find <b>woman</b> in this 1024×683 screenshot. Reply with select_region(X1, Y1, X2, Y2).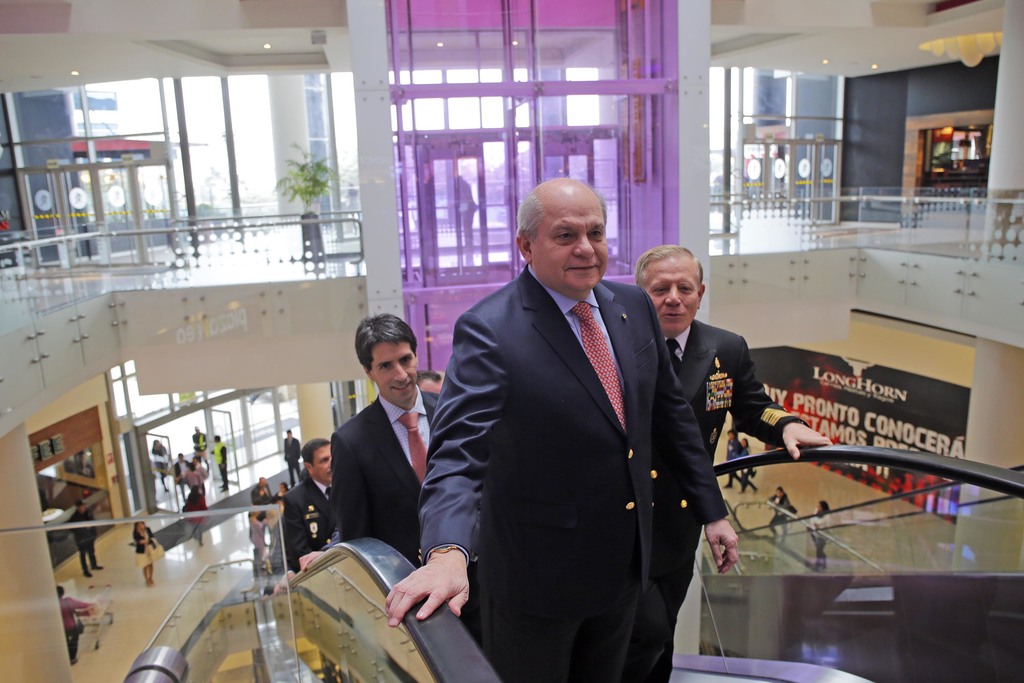
select_region(800, 498, 835, 578).
